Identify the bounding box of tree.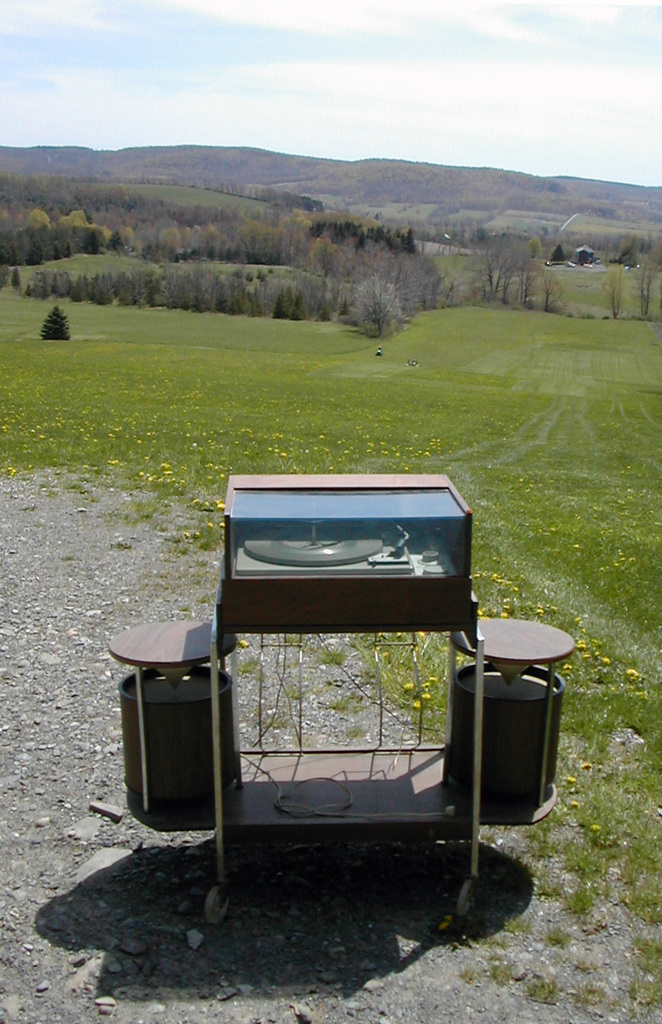
x1=521, y1=263, x2=542, y2=313.
